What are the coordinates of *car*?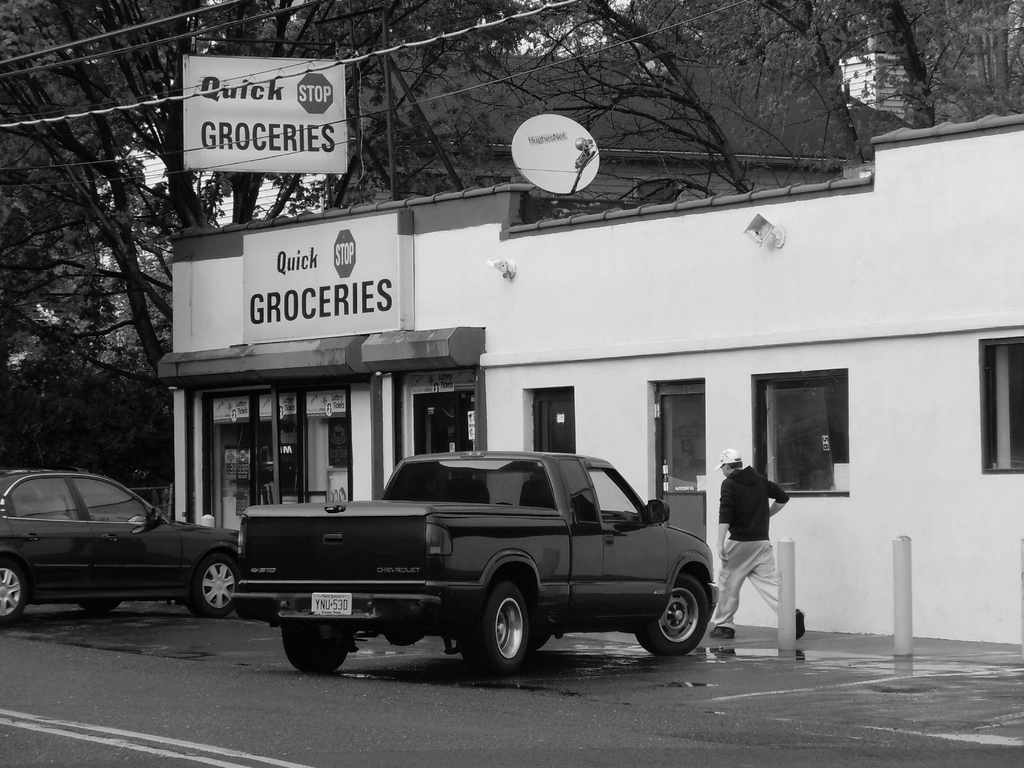
230:447:721:691.
